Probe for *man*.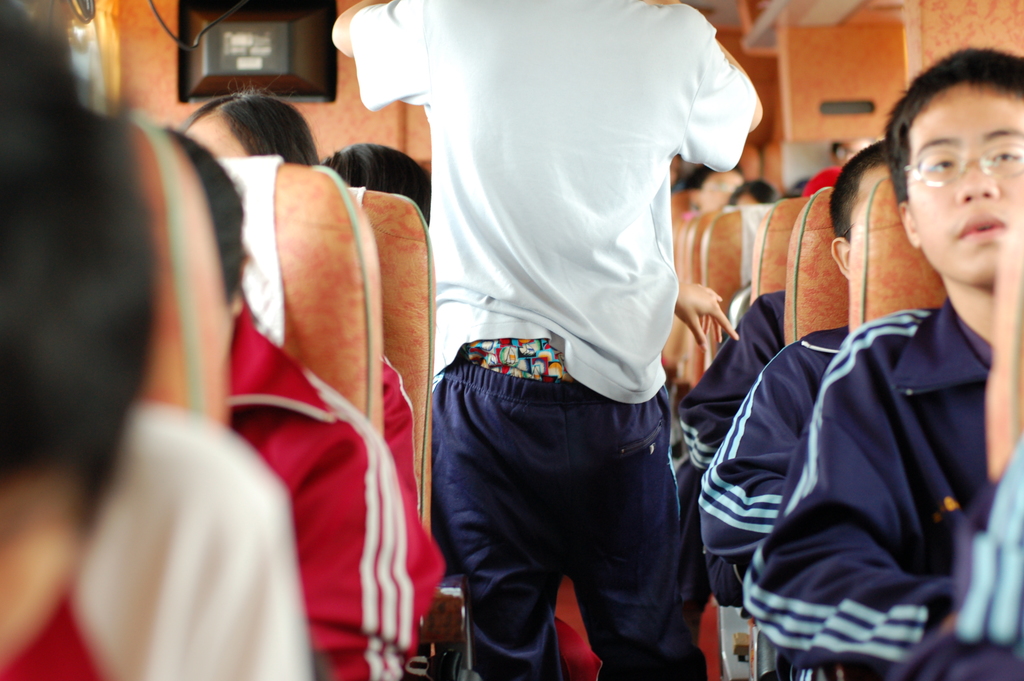
Probe result: rect(333, 0, 765, 680).
